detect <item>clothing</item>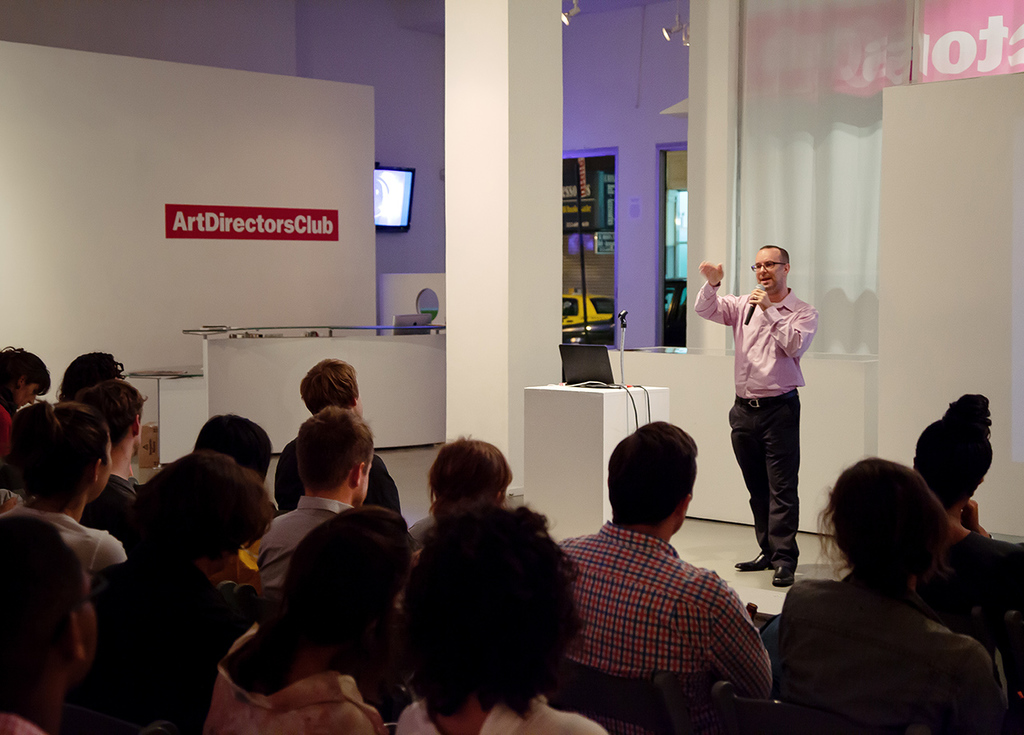
(74,543,266,734)
